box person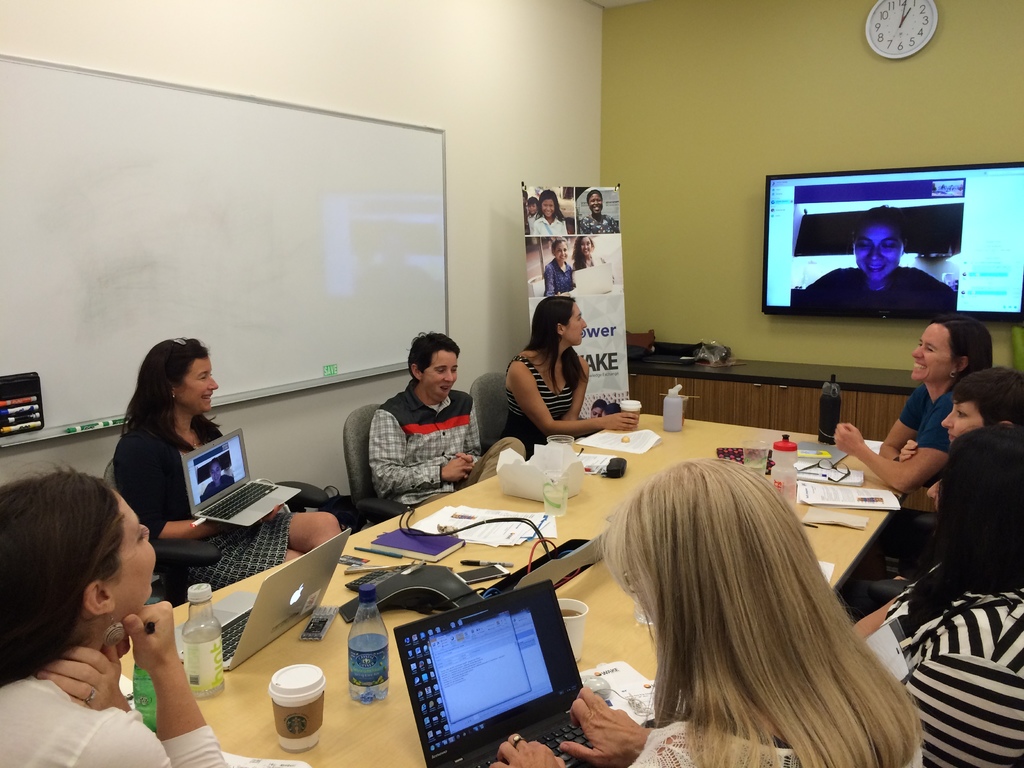
box=[368, 335, 524, 509]
